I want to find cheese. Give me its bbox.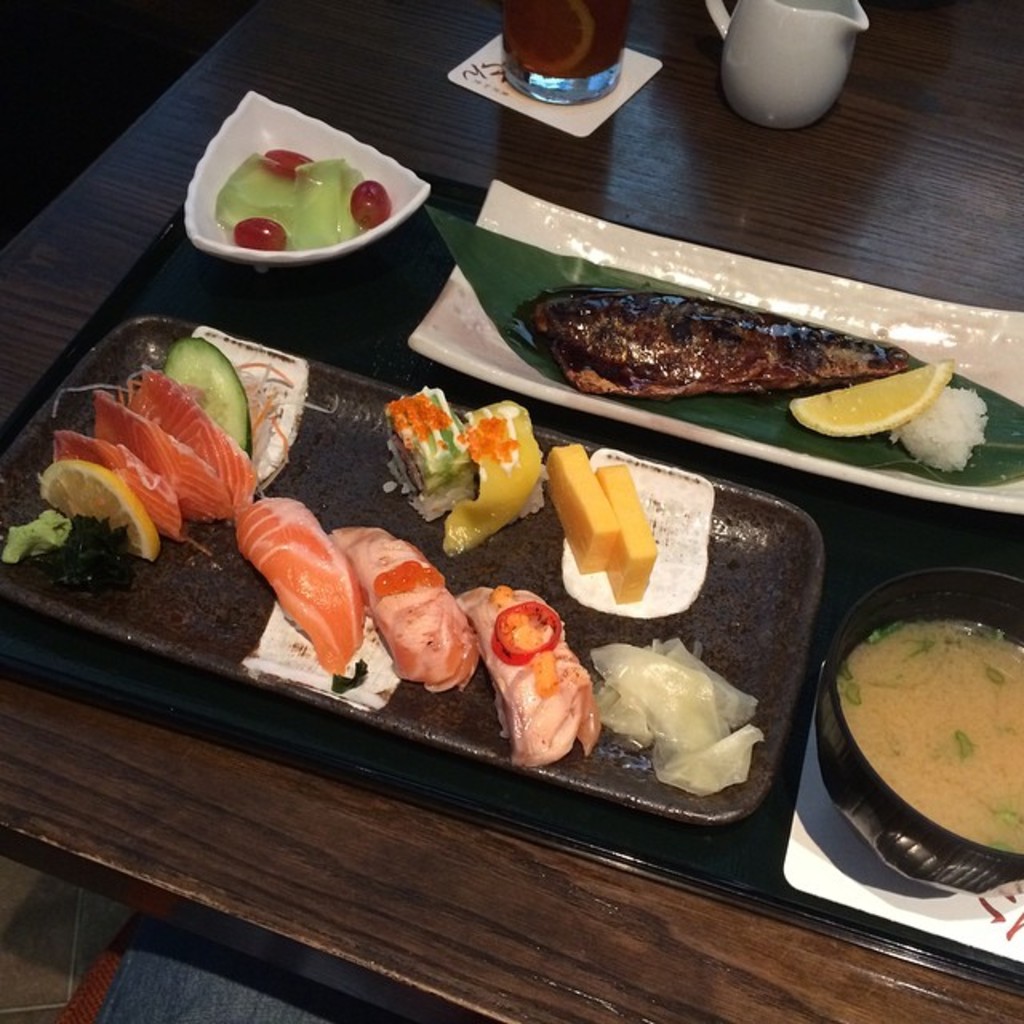
(left=542, top=438, right=622, bottom=576).
